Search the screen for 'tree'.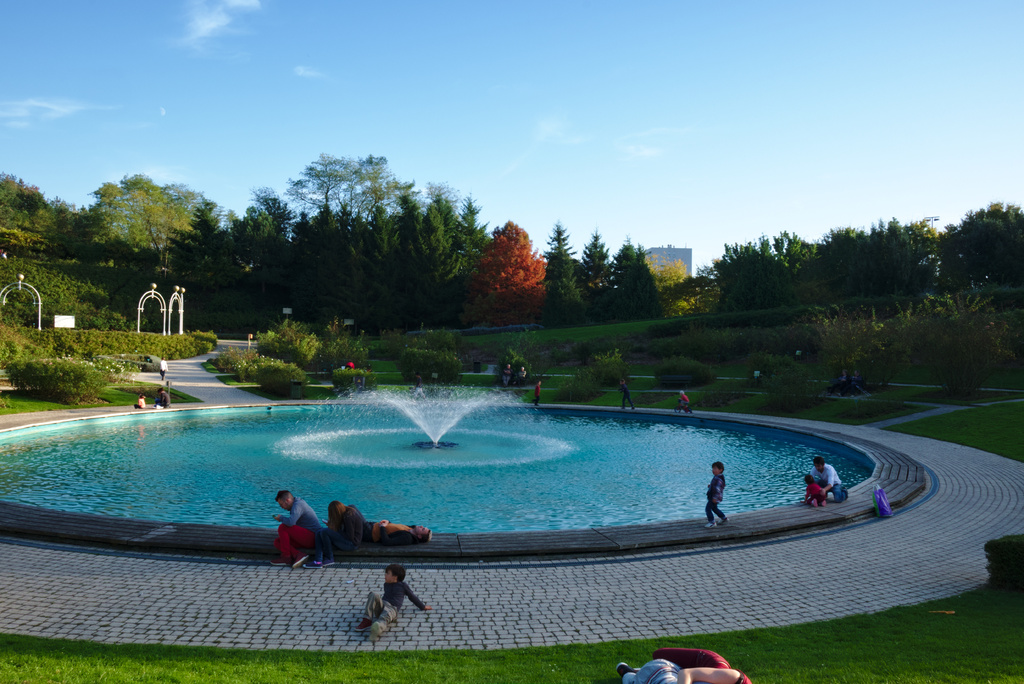
Found at bbox=[458, 195, 492, 248].
